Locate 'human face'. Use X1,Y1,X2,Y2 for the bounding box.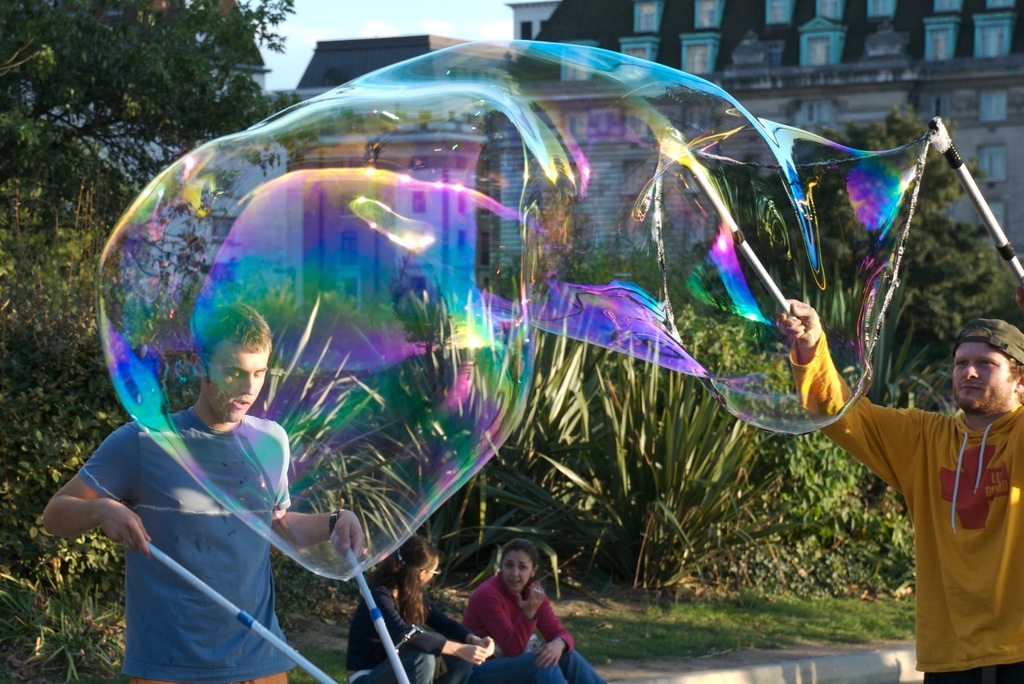
950,331,1014,413.
